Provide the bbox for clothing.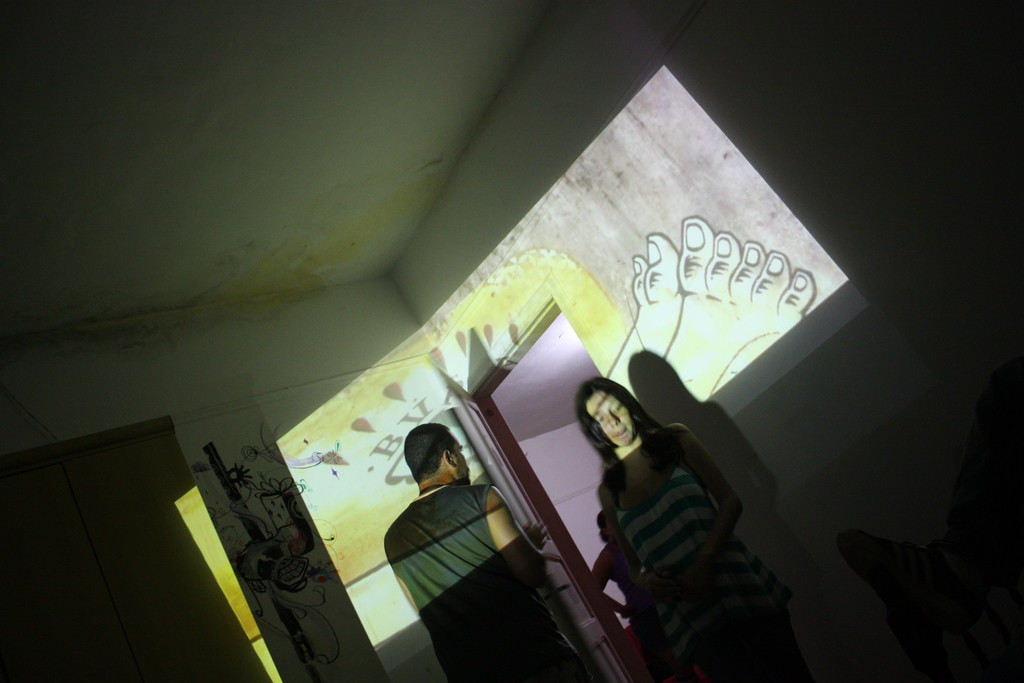
<region>381, 484, 577, 682</region>.
